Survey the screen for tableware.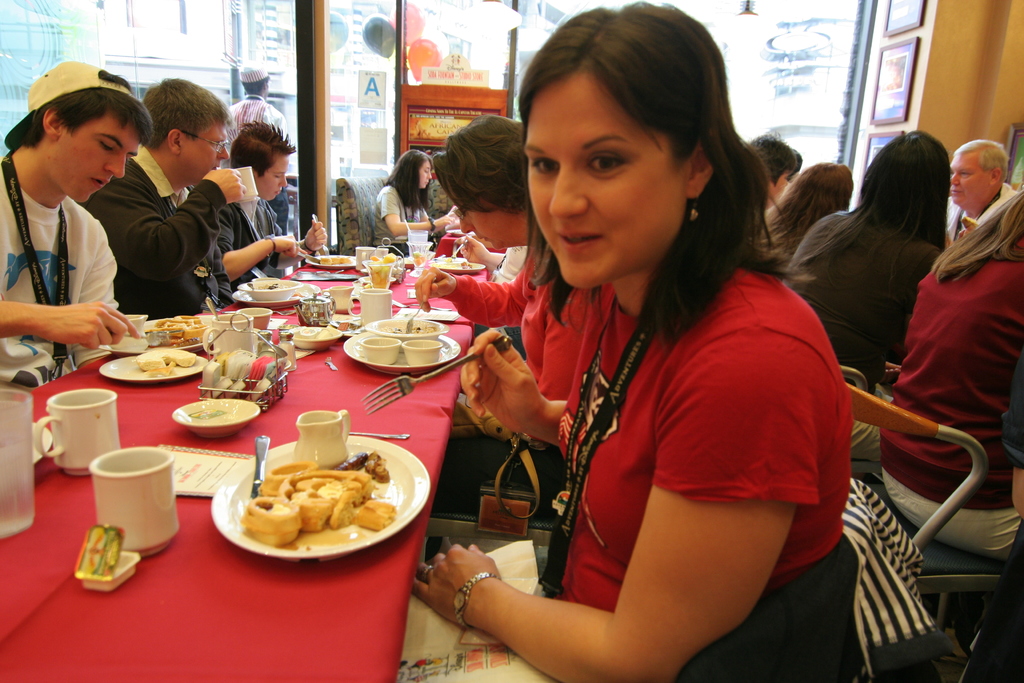
Survey found: x1=88 y1=452 x2=175 y2=554.
